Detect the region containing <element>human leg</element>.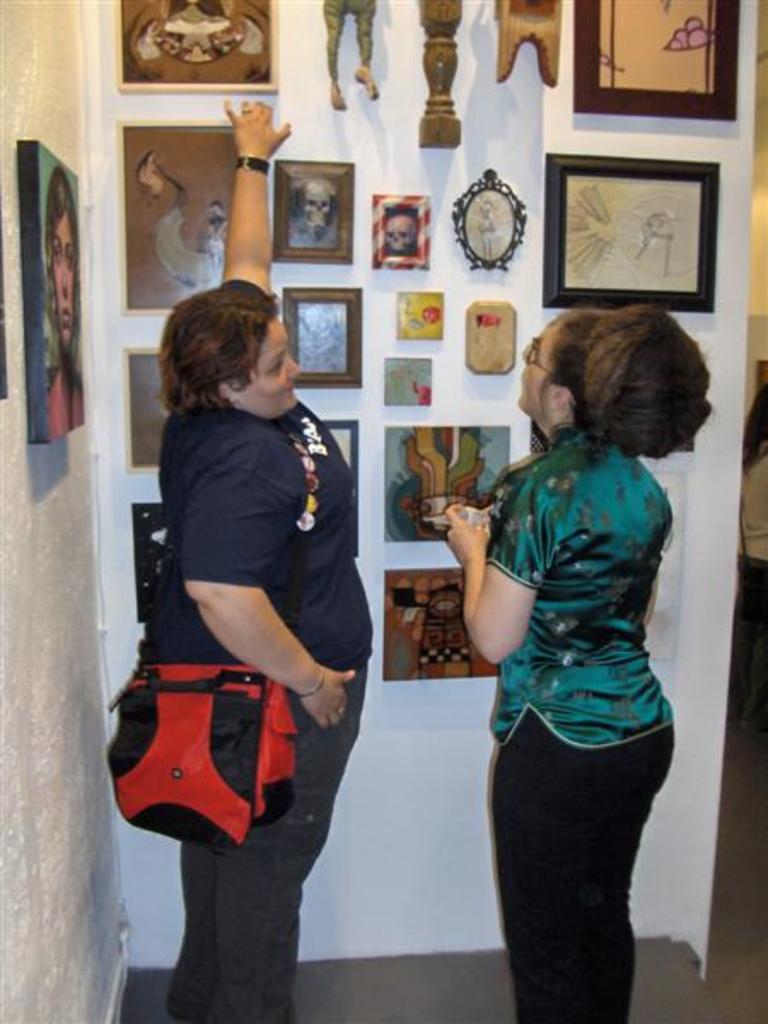
<box>492,710,676,1022</box>.
